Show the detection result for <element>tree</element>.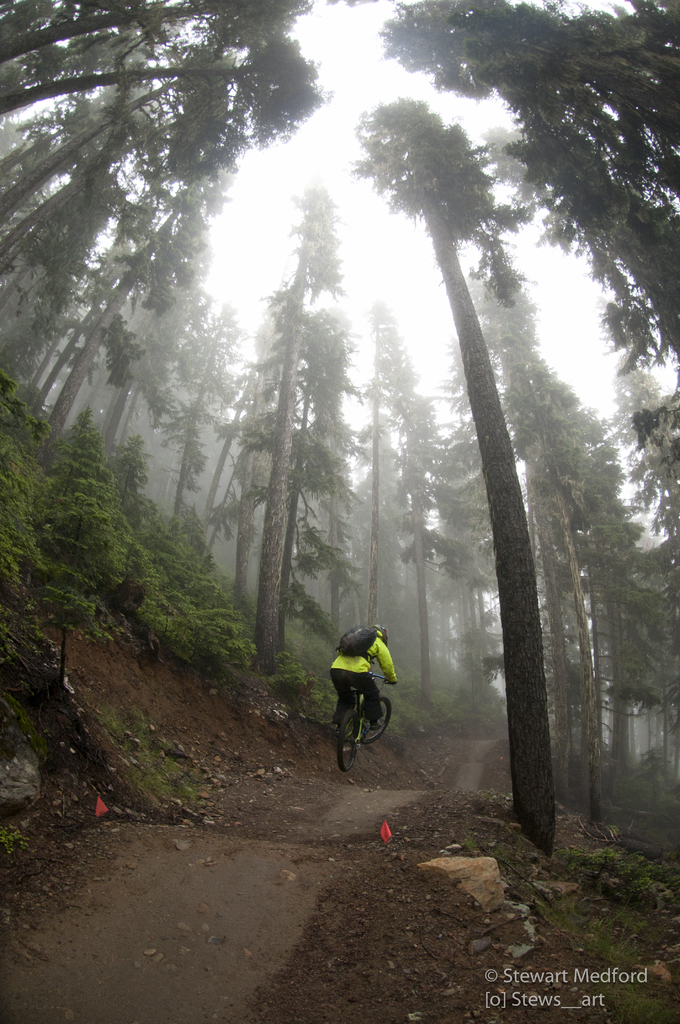
355:319:424:627.
